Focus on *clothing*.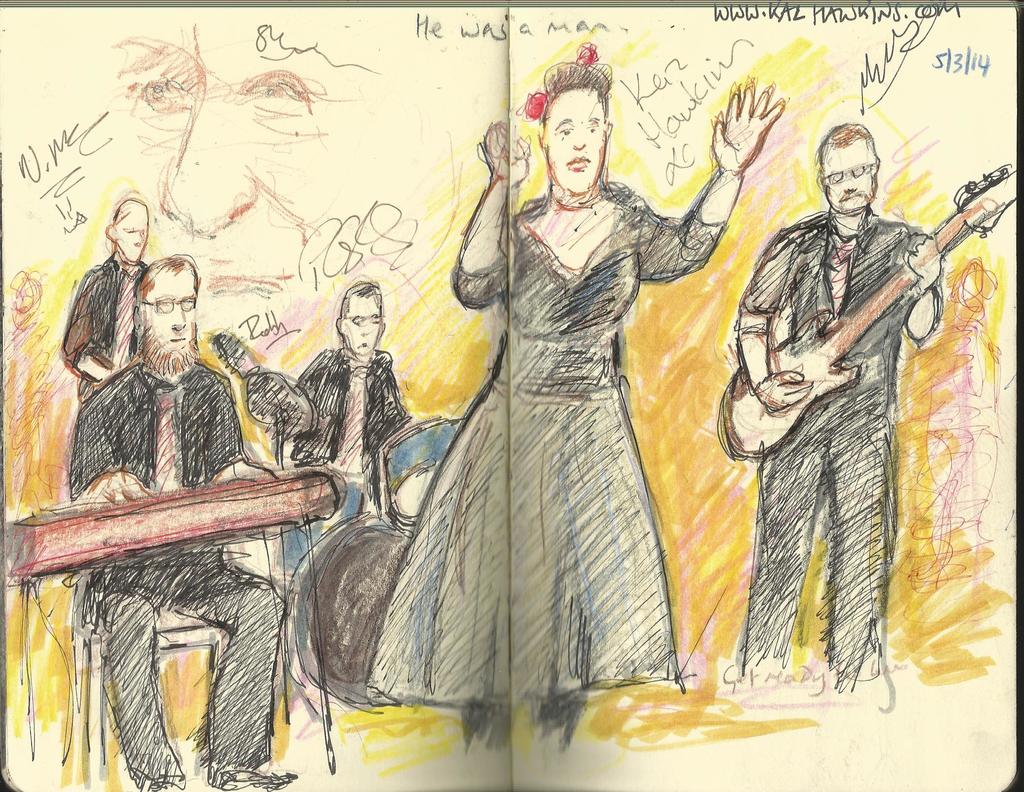
Focused at 62,254,145,400.
